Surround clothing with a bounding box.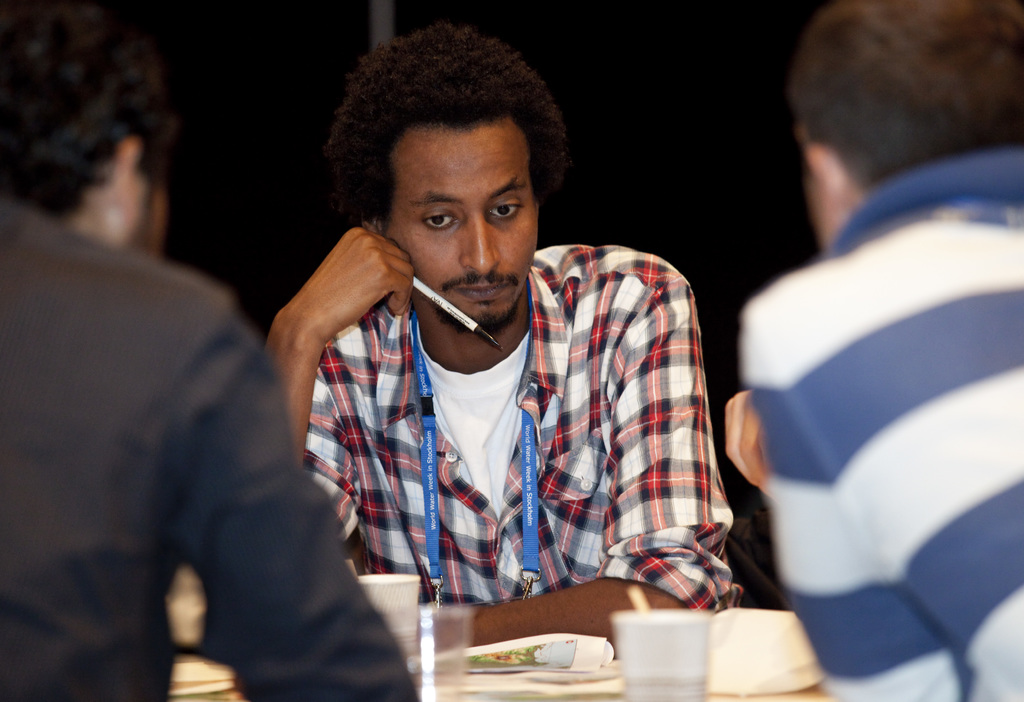
x1=0 y1=199 x2=422 y2=701.
